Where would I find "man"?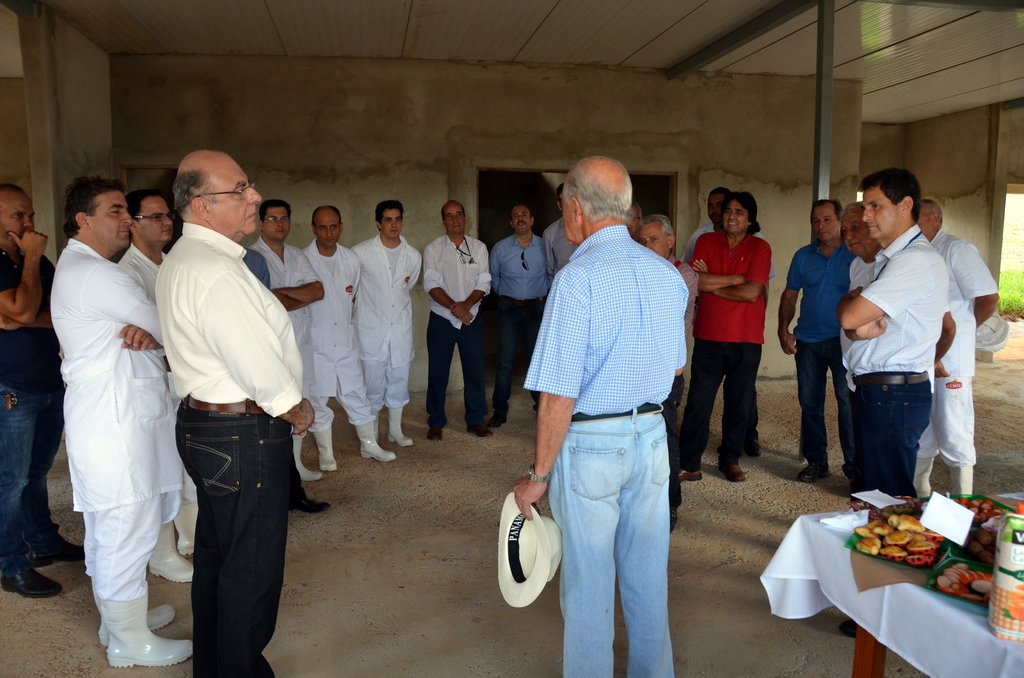
At [left=842, top=199, right=886, bottom=460].
